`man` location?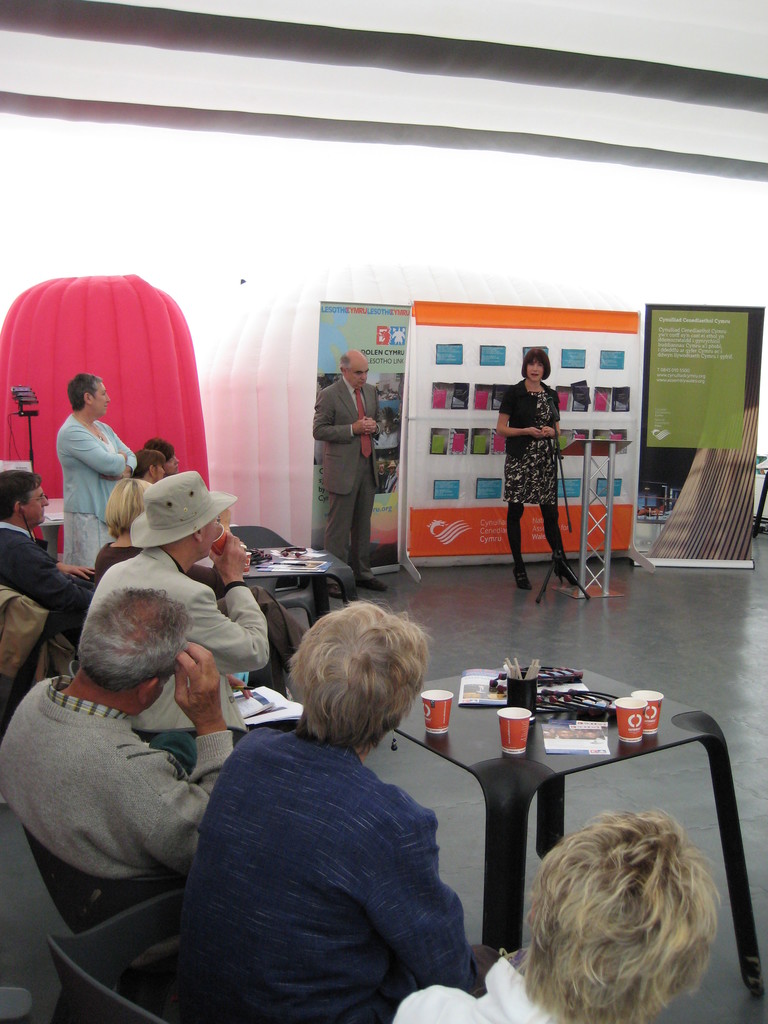
(left=81, top=470, right=272, bottom=734)
